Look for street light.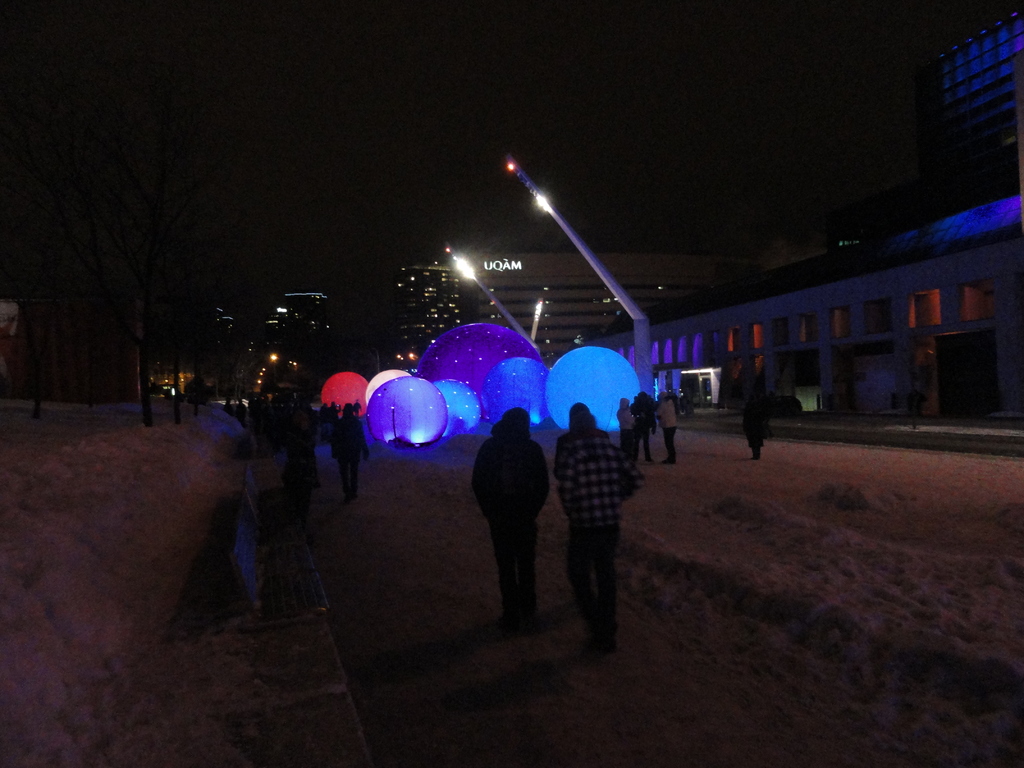
Found: [506, 157, 656, 408].
